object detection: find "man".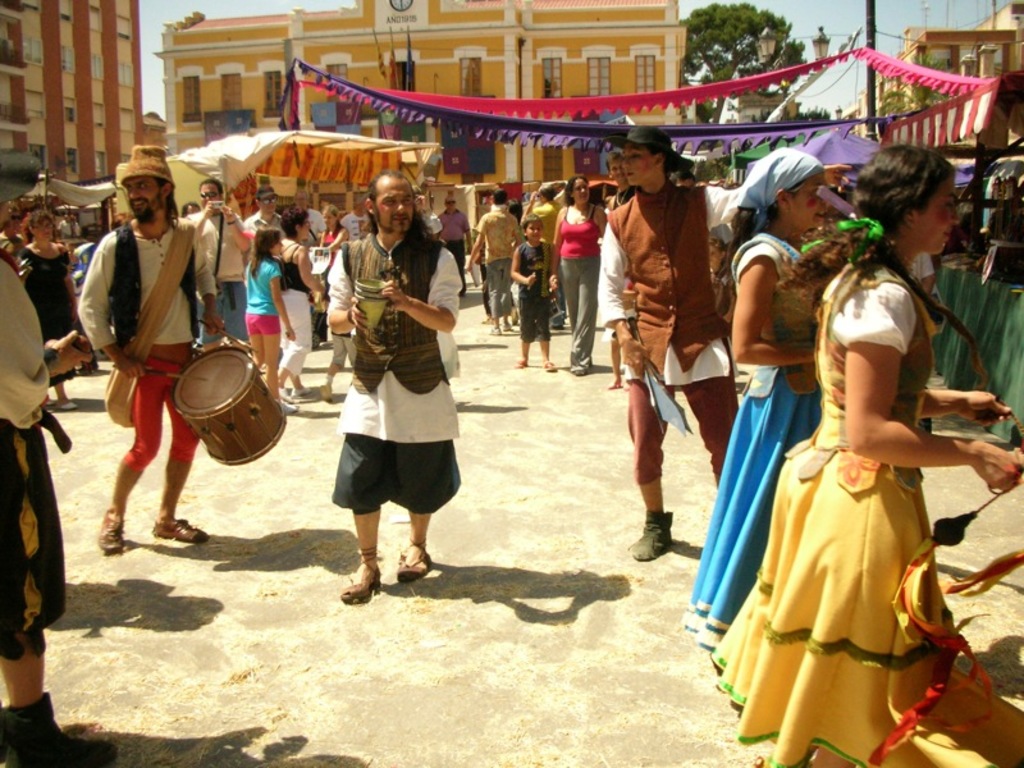
590 119 847 571.
